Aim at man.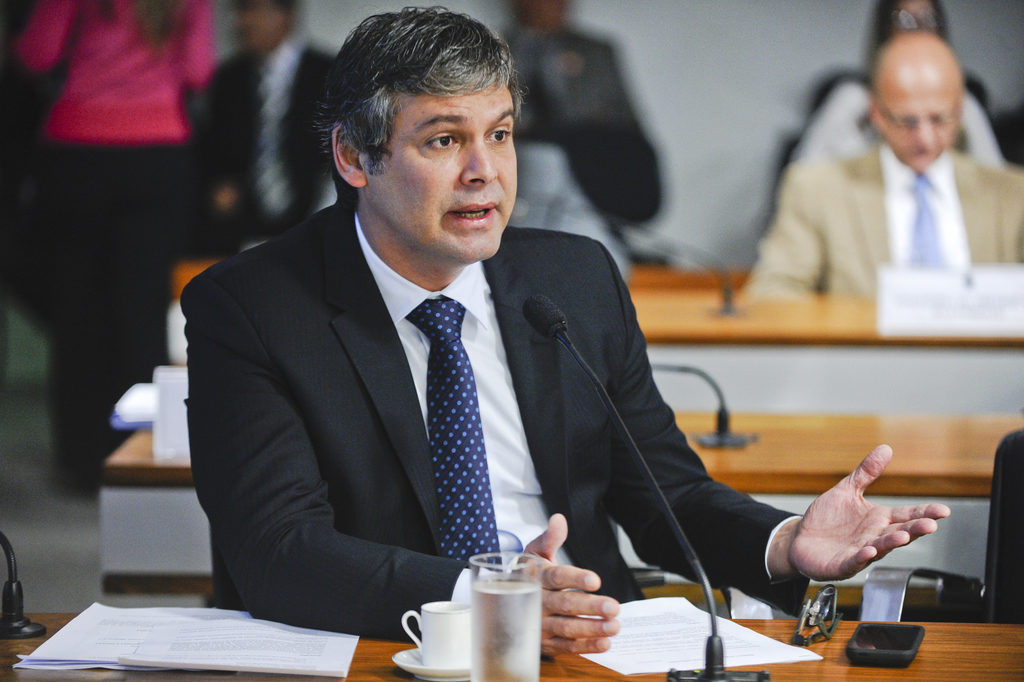
Aimed at box(180, 6, 951, 656).
